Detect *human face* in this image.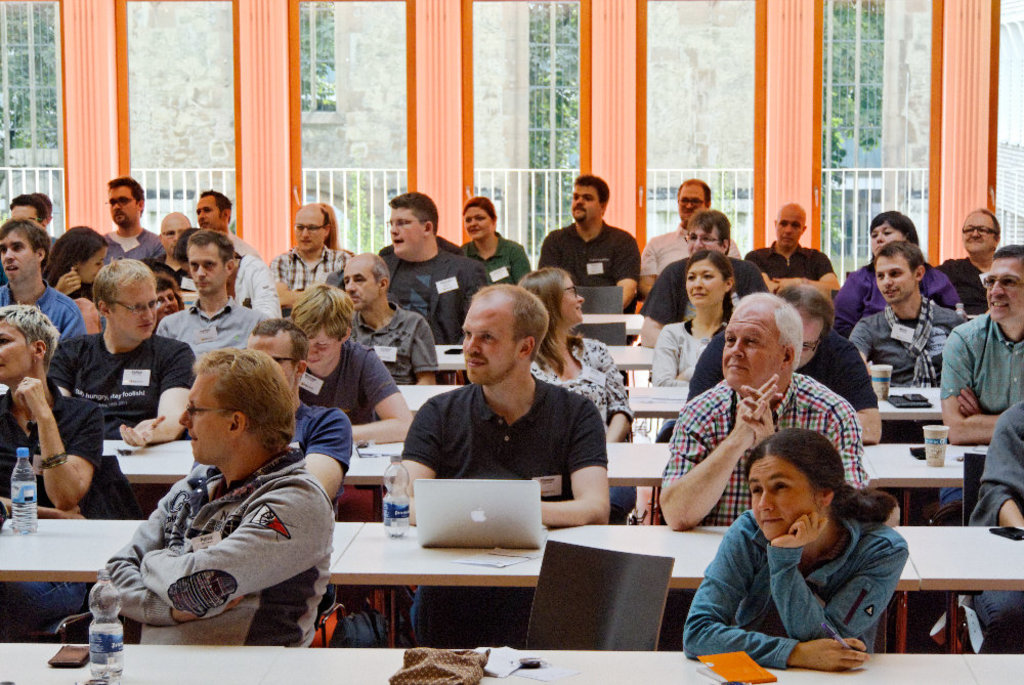
Detection: [x1=459, y1=296, x2=518, y2=383].
